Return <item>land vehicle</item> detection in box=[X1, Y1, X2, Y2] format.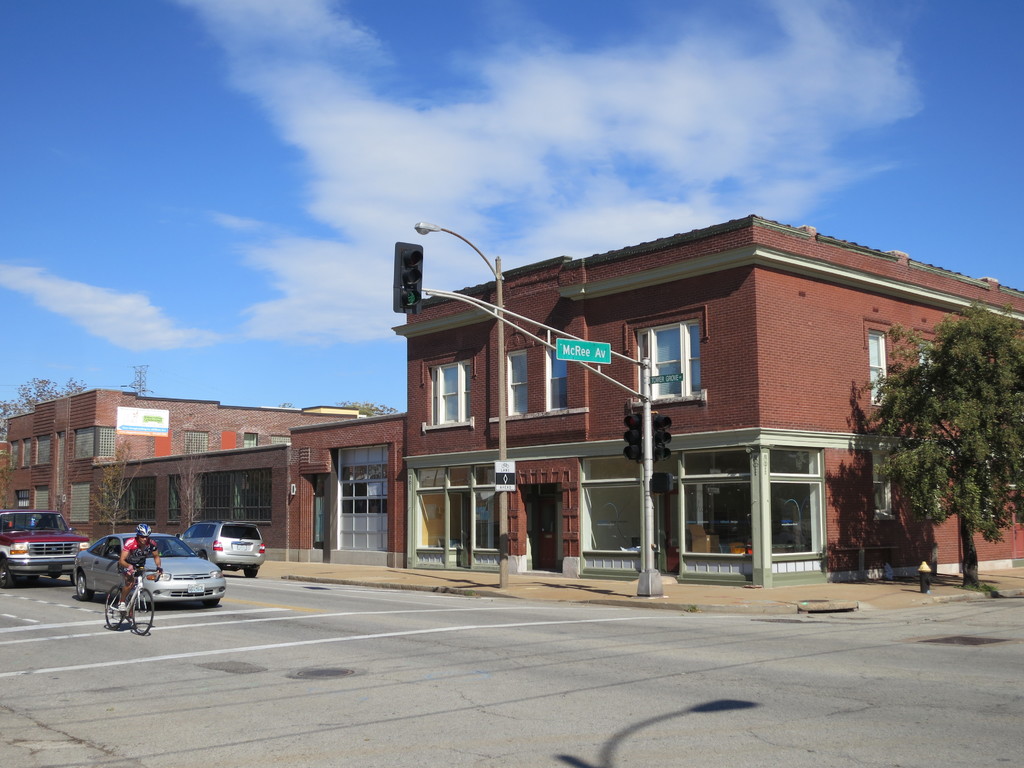
box=[102, 563, 164, 632].
